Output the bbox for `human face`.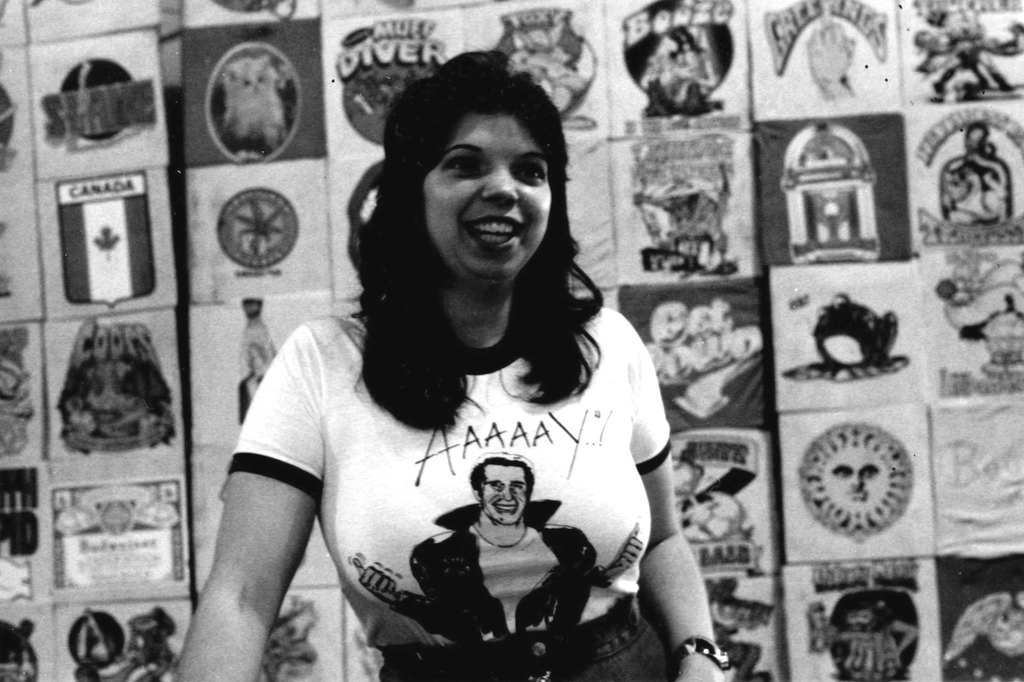
box(483, 464, 528, 526).
